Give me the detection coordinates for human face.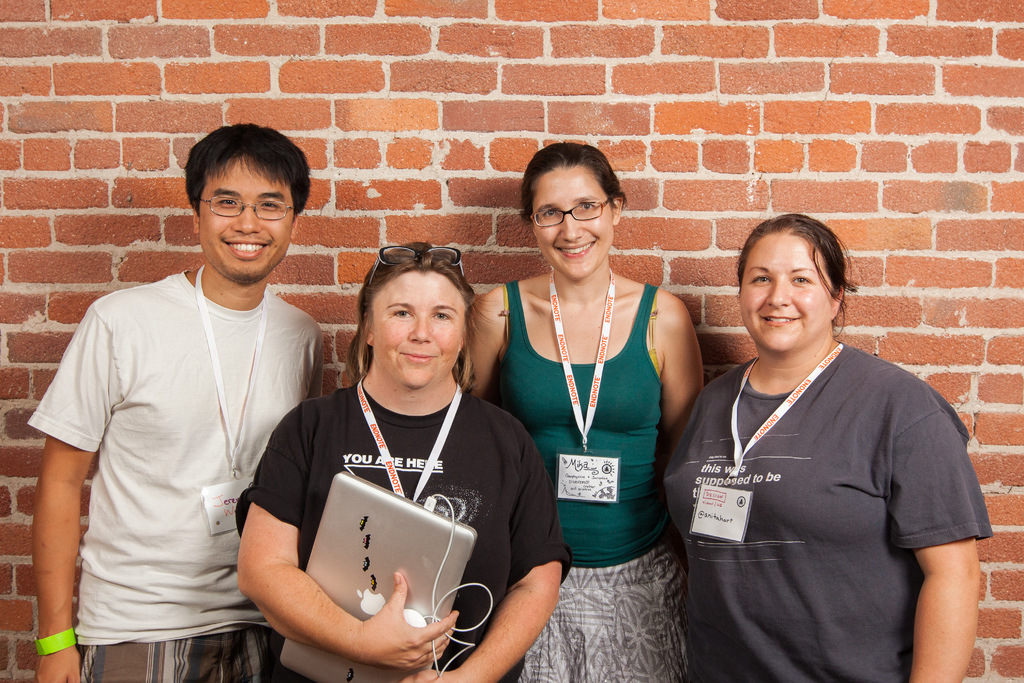
376/273/457/389.
